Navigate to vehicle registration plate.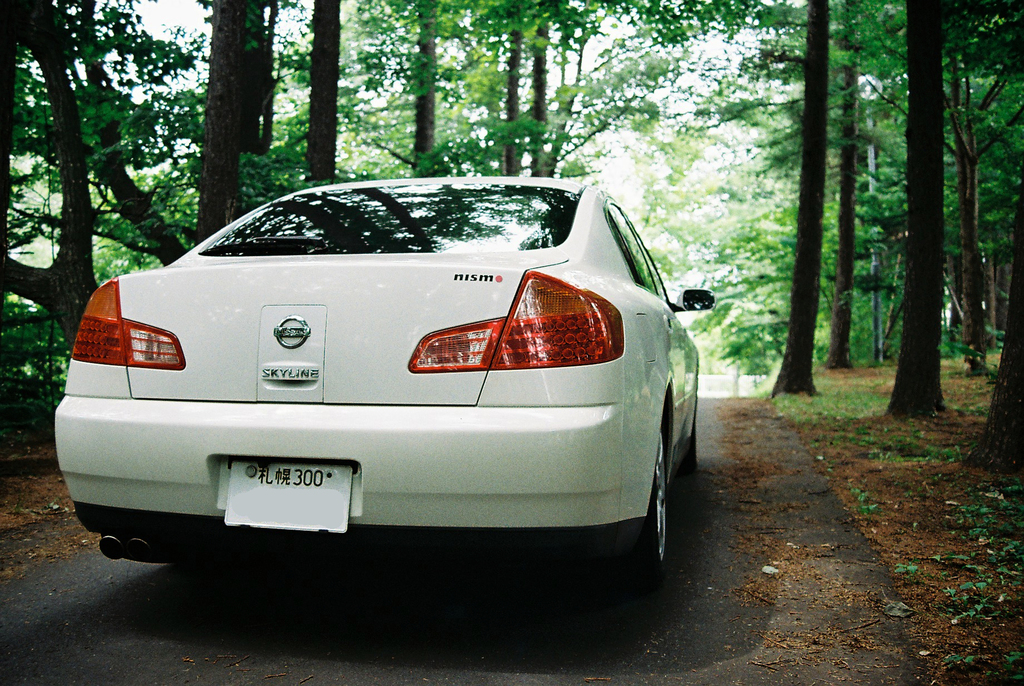
Navigation target: <region>224, 461, 355, 531</region>.
